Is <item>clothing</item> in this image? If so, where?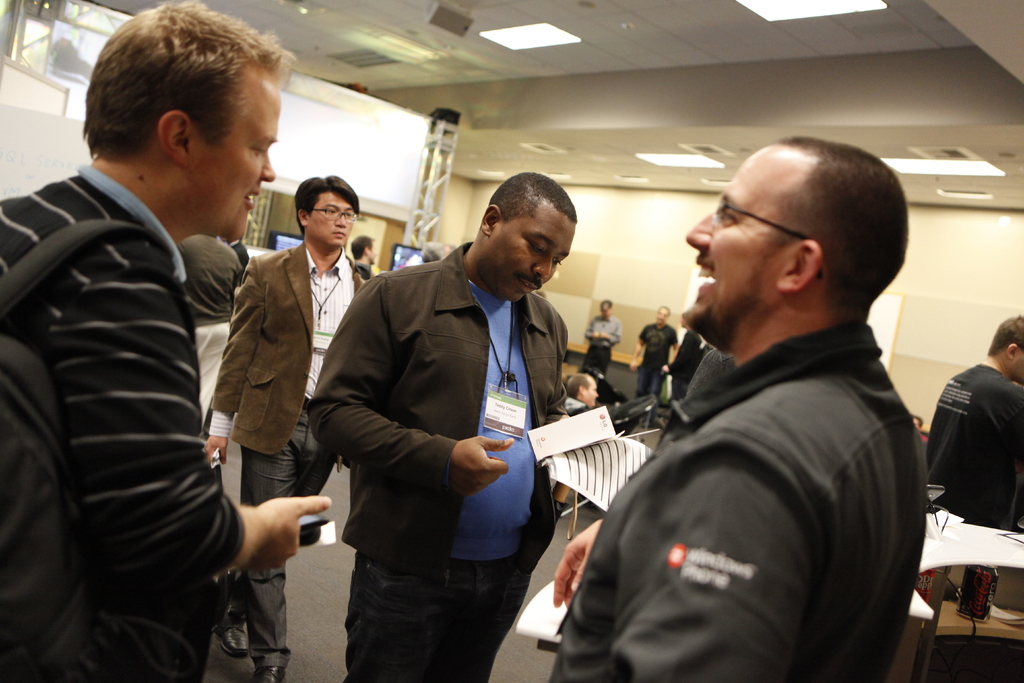
Yes, at {"x1": 0, "y1": 168, "x2": 245, "y2": 682}.
